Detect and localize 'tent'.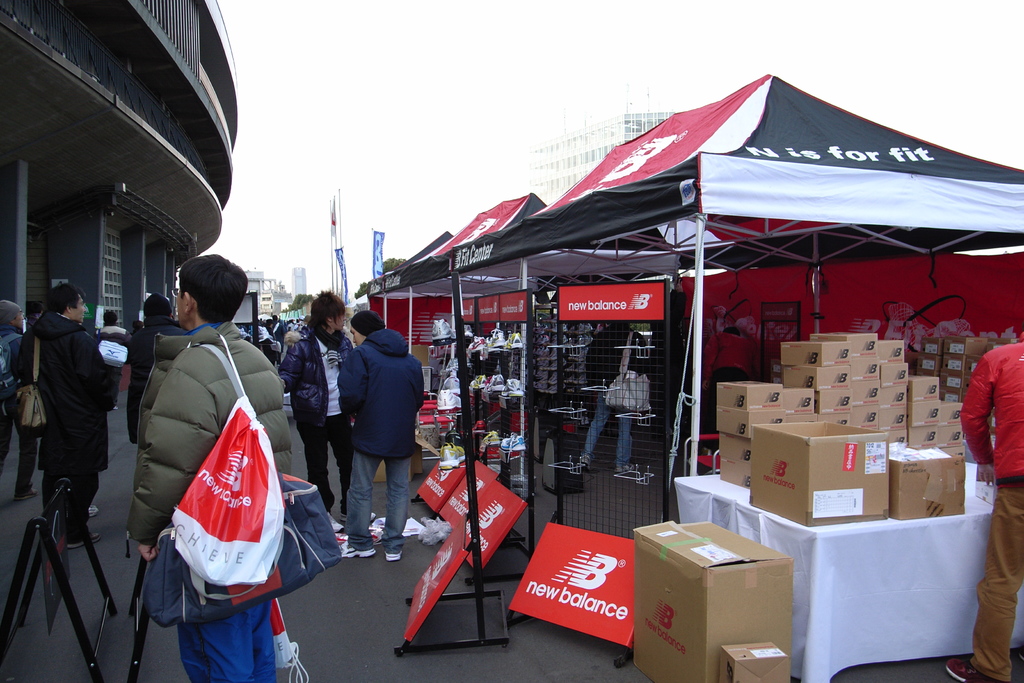
Localized at 340, 53, 1005, 605.
